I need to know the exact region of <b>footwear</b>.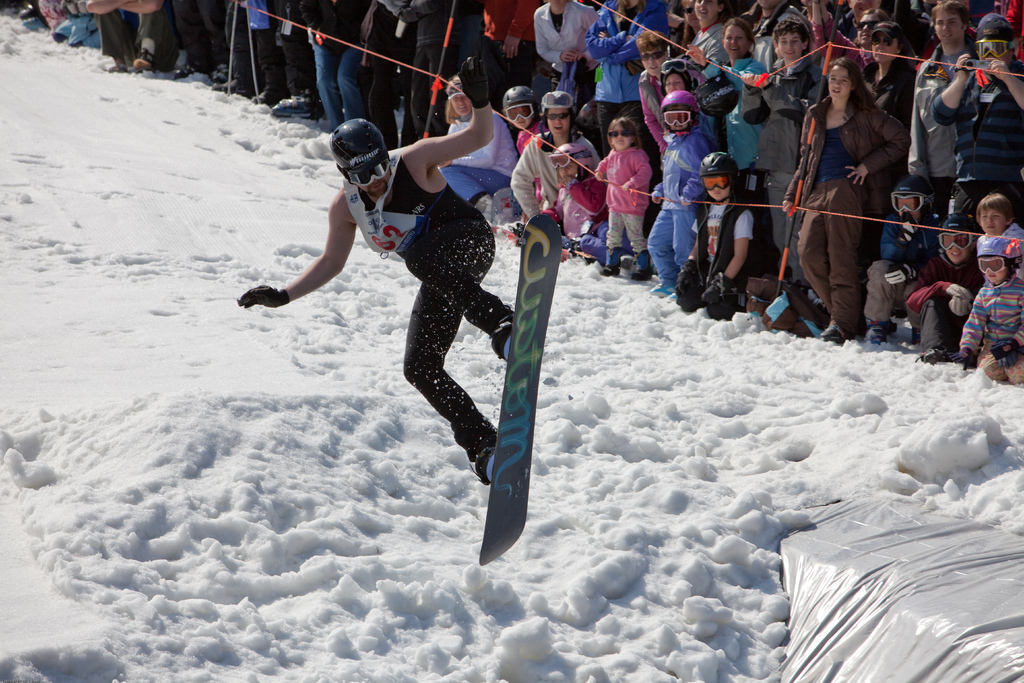
Region: <region>270, 95, 308, 116</region>.
